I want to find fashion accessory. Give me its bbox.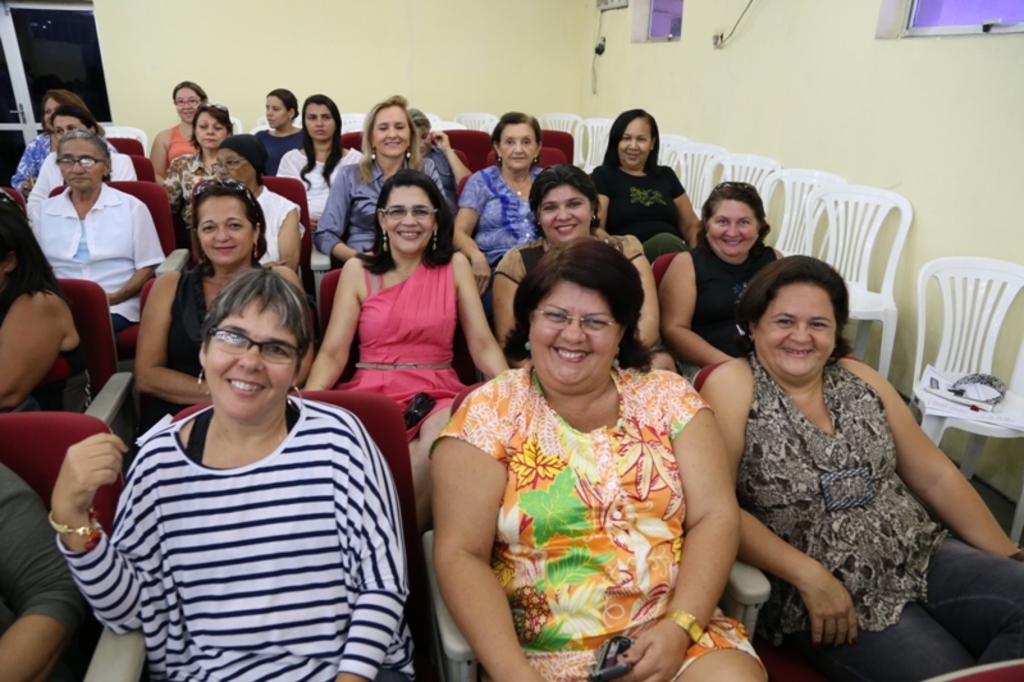
253 246 260 258.
